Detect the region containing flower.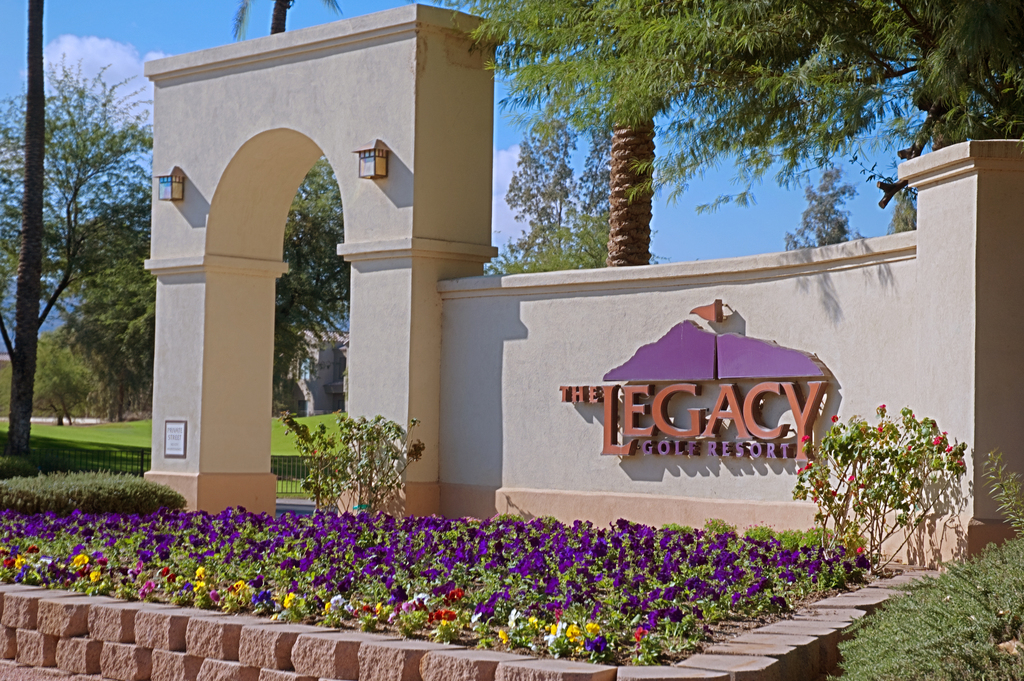
pyautogui.locateOnScreen(875, 420, 888, 434).
